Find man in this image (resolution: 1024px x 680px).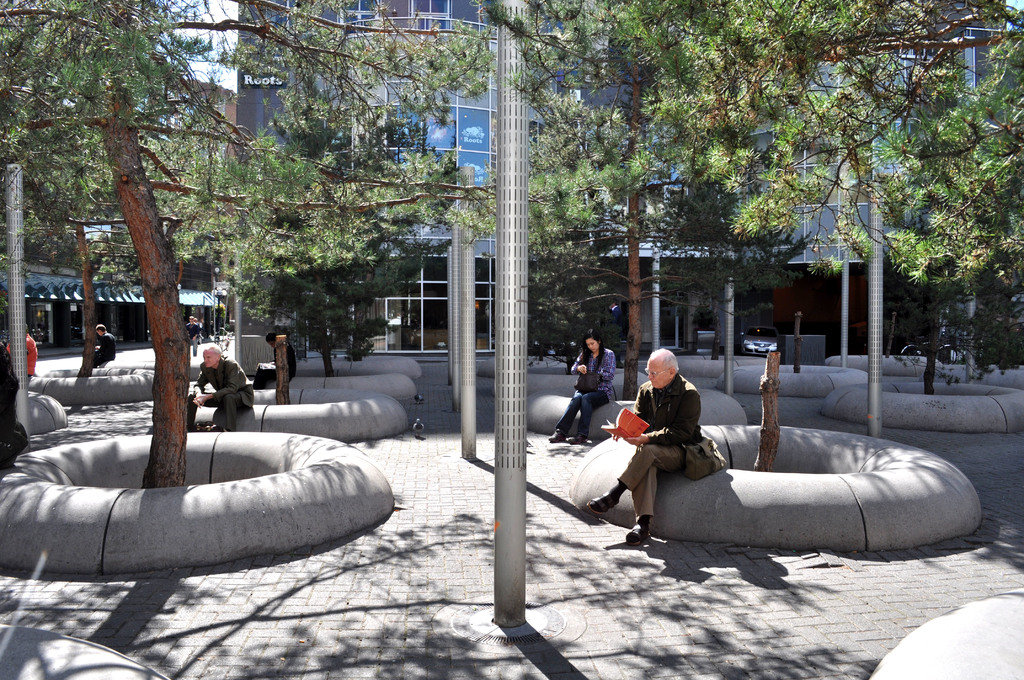
BBox(588, 347, 706, 542).
